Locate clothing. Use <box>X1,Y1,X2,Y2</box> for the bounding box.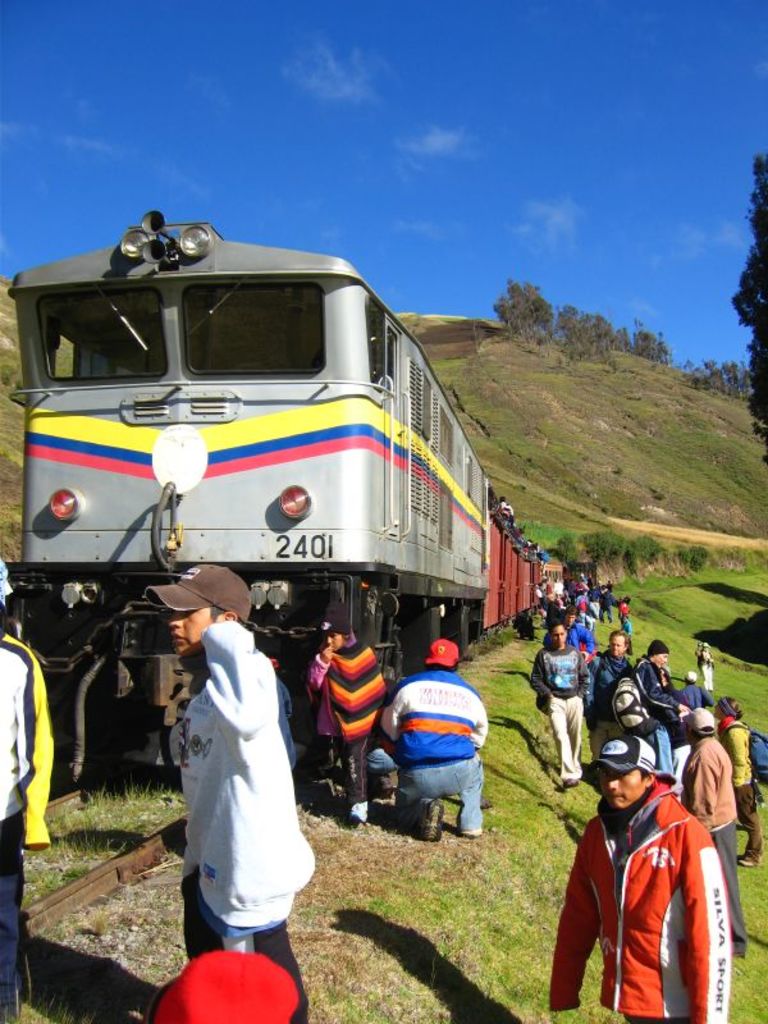
<box>307,632,384,806</box>.
